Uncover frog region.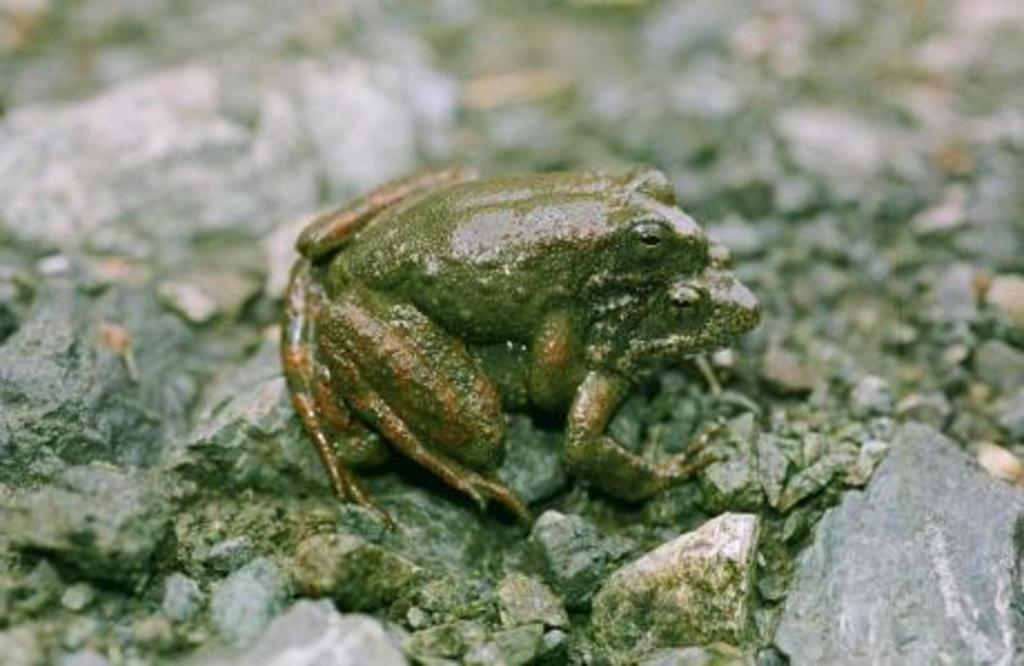
Uncovered: bbox(276, 165, 759, 537).
